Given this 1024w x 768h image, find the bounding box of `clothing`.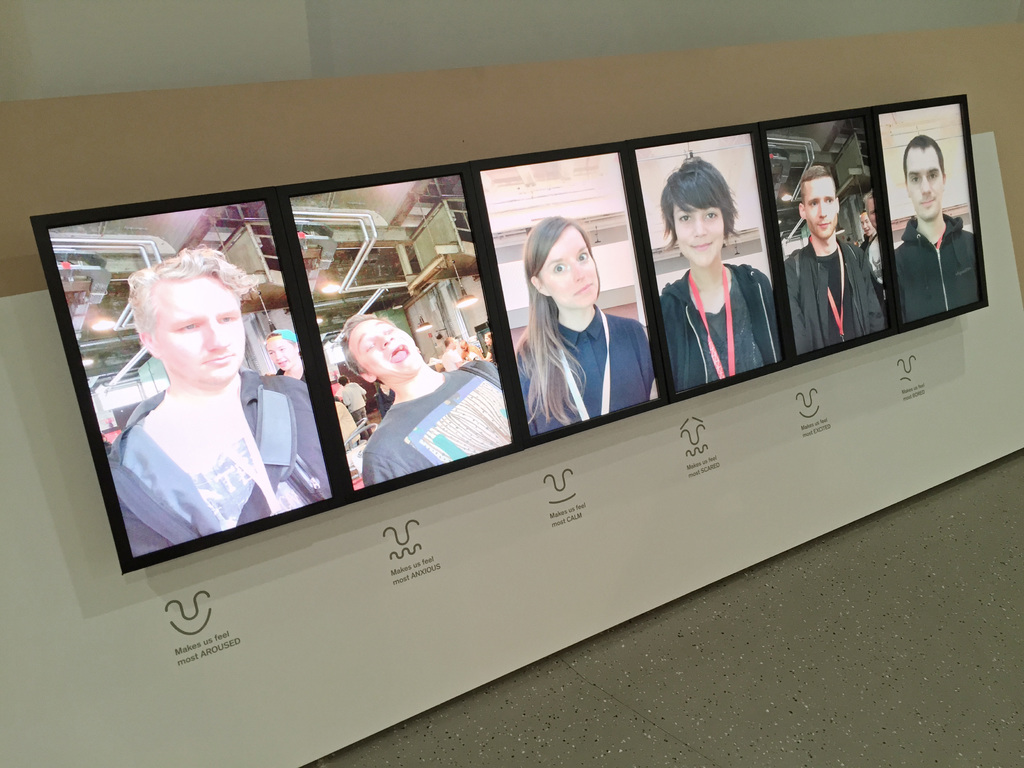
bbox(104, 378, 338, 570).
